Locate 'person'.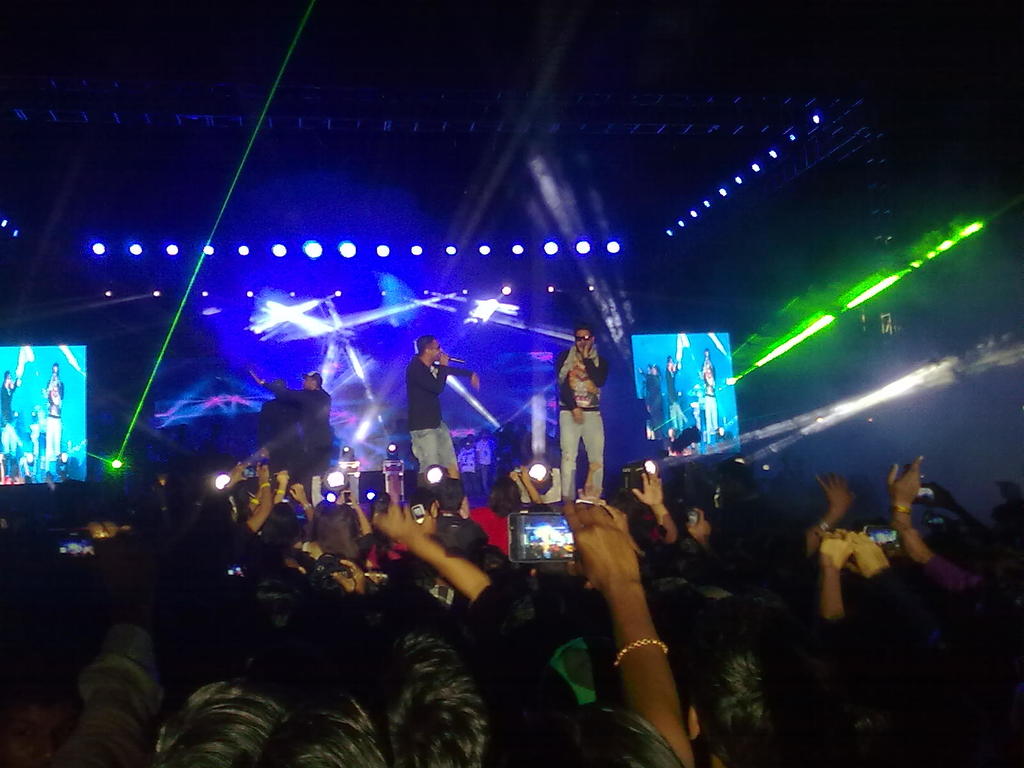
Bounding box: box(265, 375, 316, 492).
